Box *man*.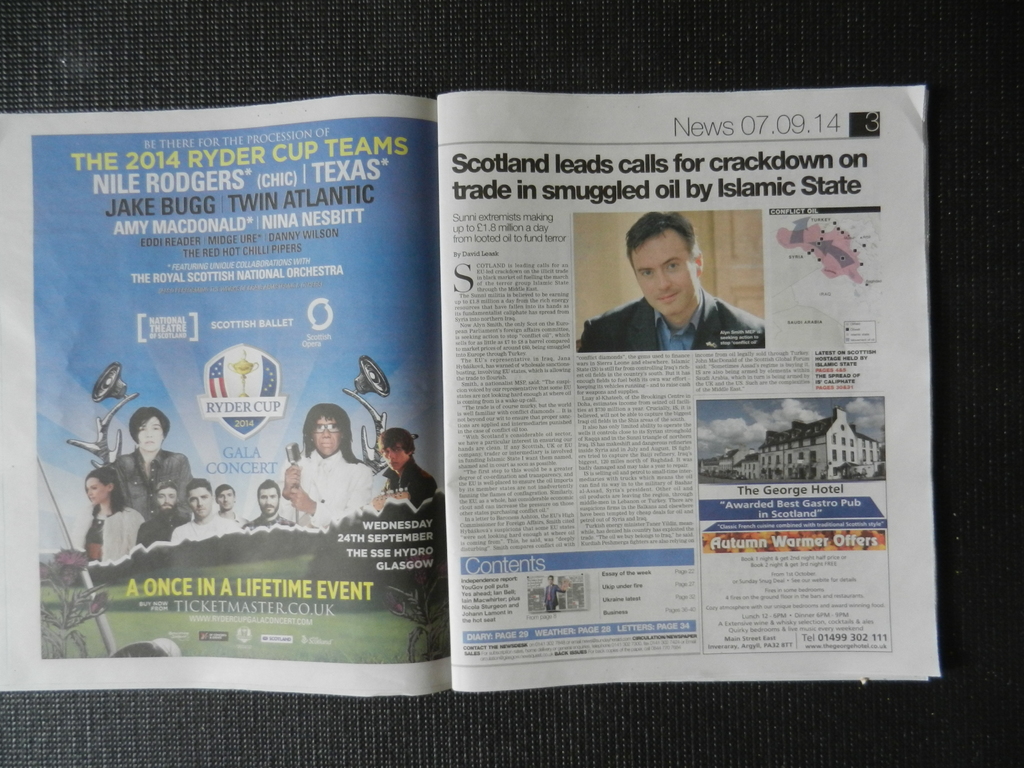
<region>136, 486, 186, 544</region>.
